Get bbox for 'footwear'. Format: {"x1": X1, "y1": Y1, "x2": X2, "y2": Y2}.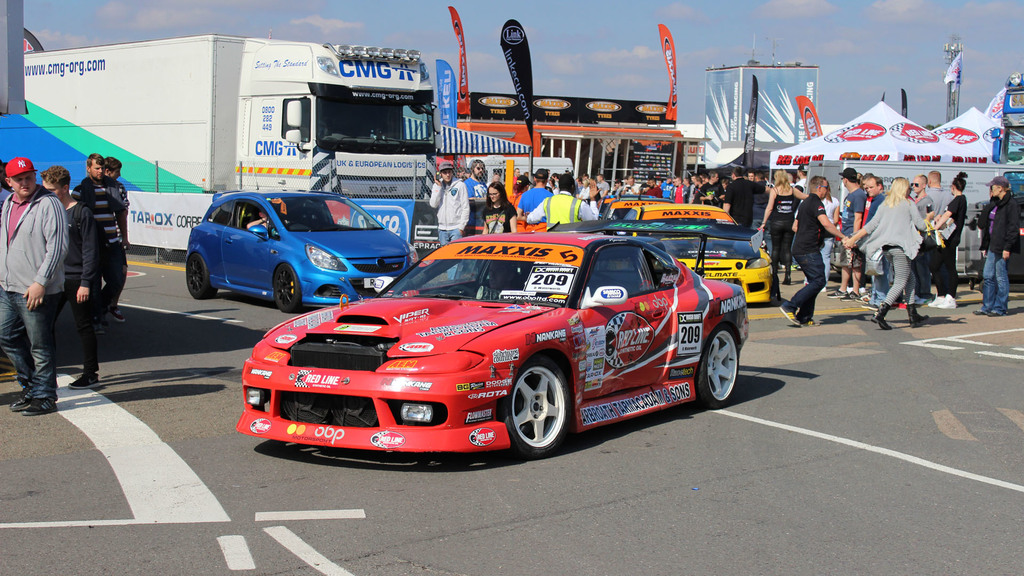
{"x1": 67, "y1": 370, "x2": 101, "y2": 390}.
